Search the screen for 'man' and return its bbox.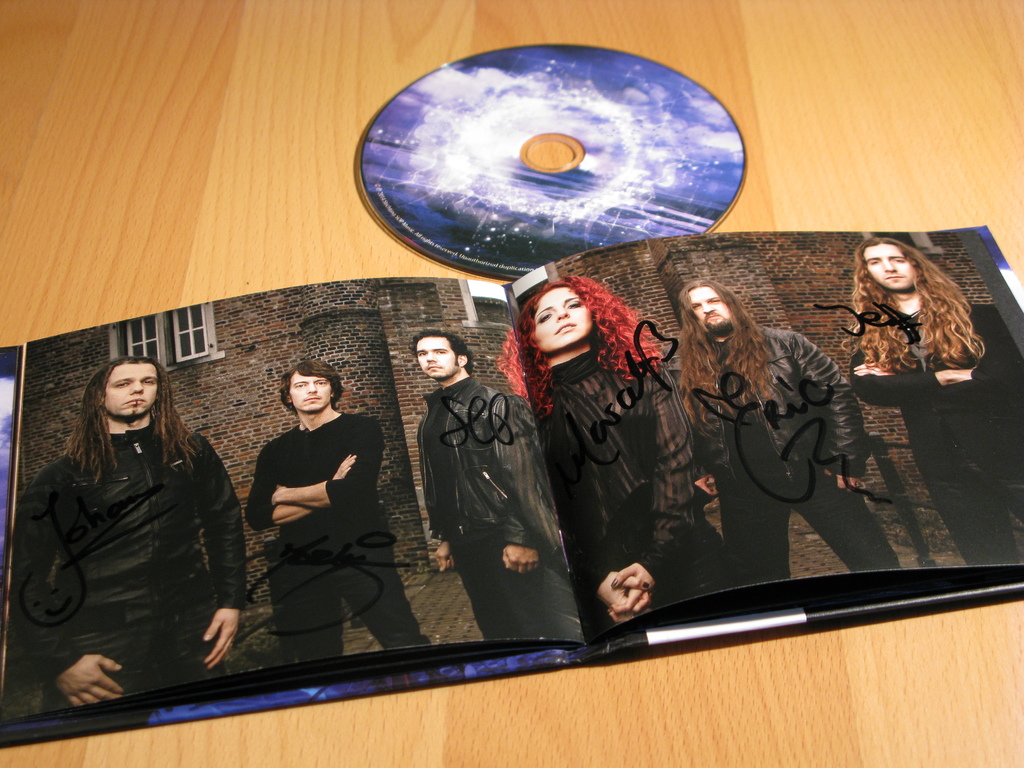
Found: 842 232 1023 573.
